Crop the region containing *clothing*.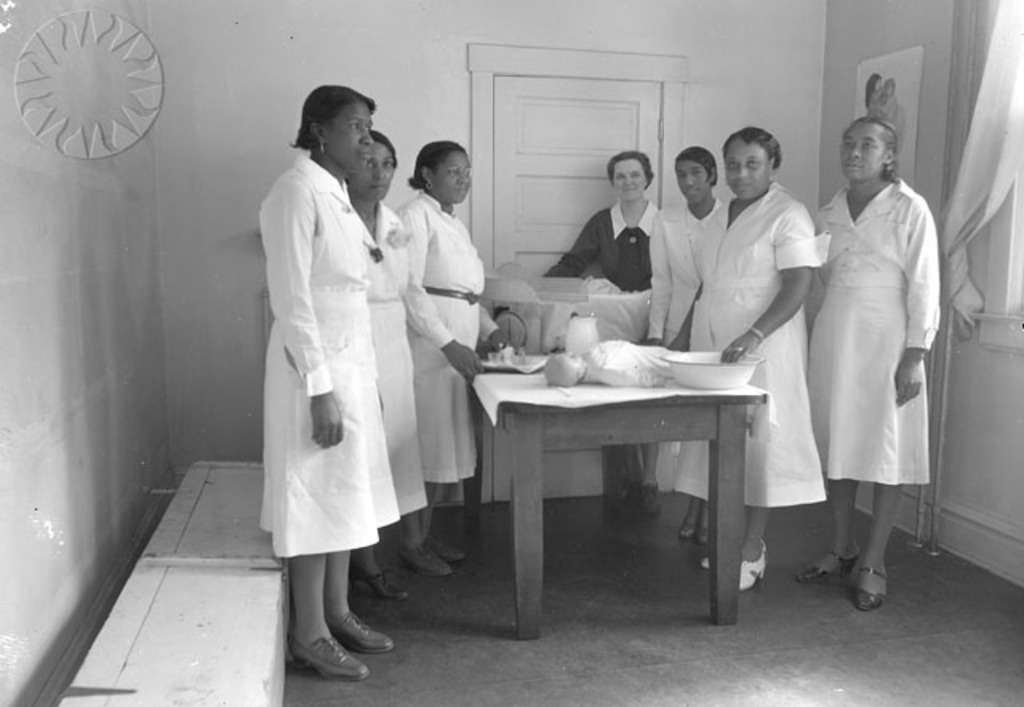
Crop region: {"x1": 386, "y1": 186, "x2": 486, "y2": 486}.
